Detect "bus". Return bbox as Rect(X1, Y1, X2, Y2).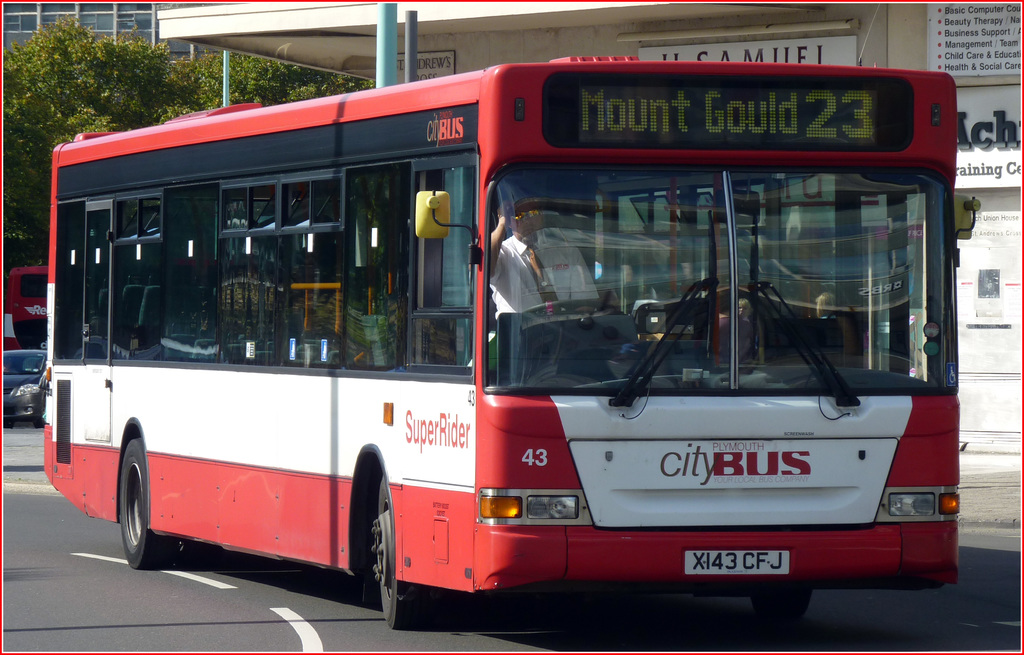
Rect(0, 264, 63, 353).
